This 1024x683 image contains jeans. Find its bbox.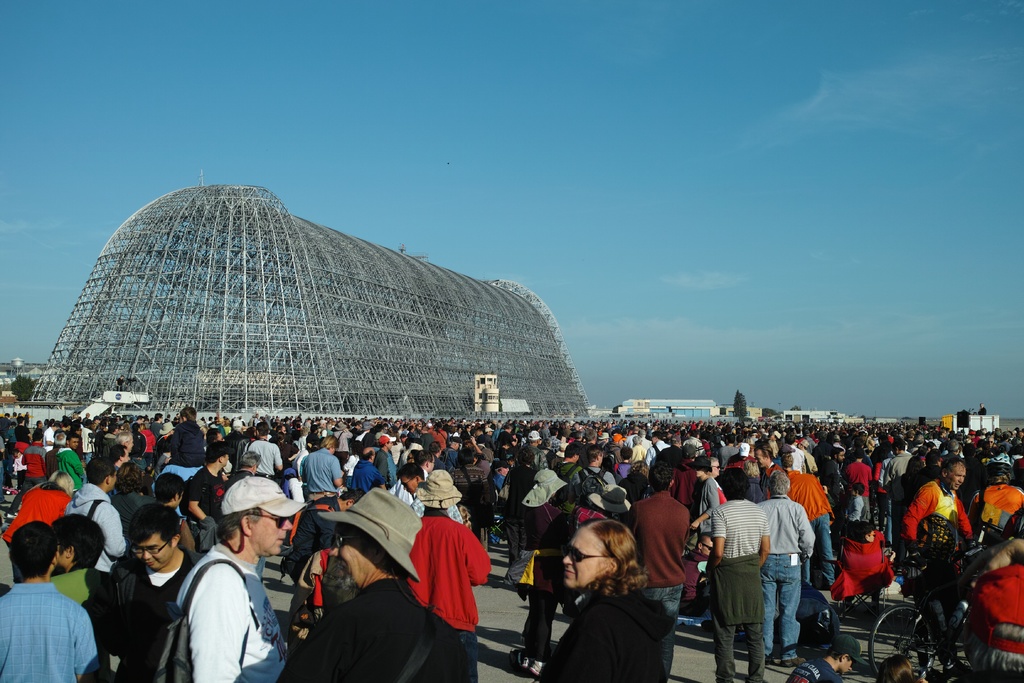
x1=645 y1=581 x2=682 y2=672.
